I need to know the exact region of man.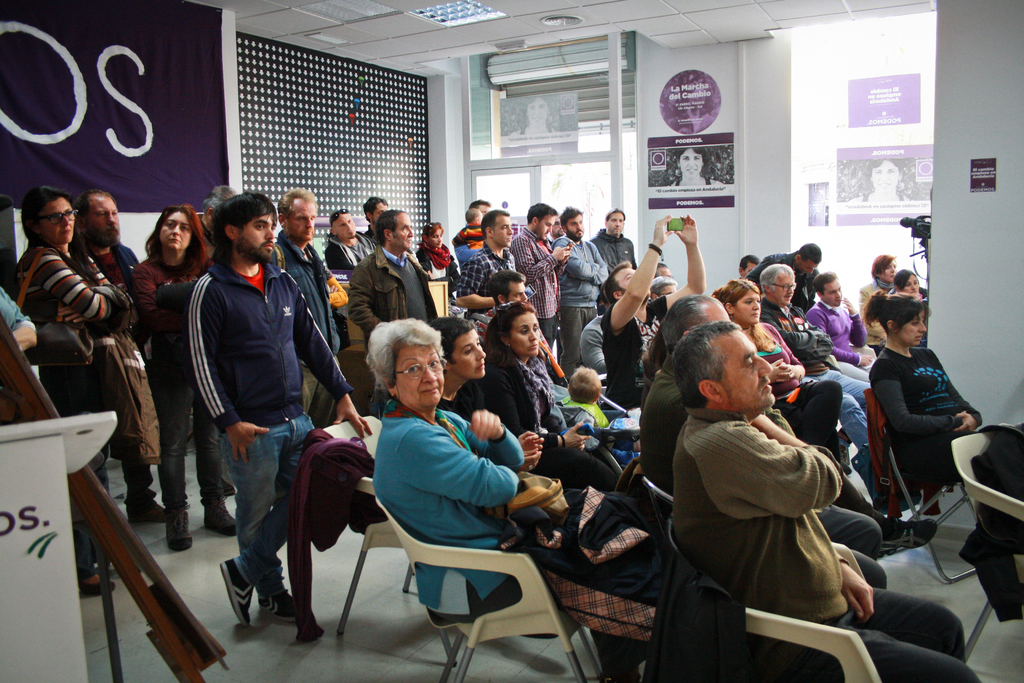
Region: 639 293 891 590.
